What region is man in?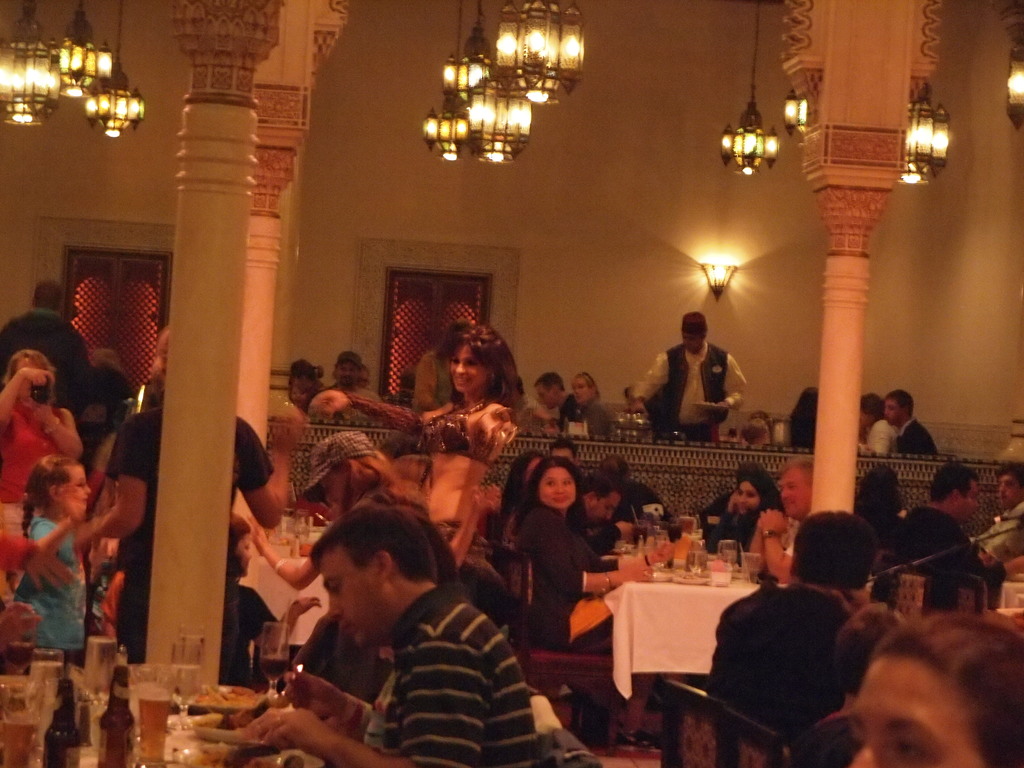
[left=876, top=452, right=998, bottom=639].
